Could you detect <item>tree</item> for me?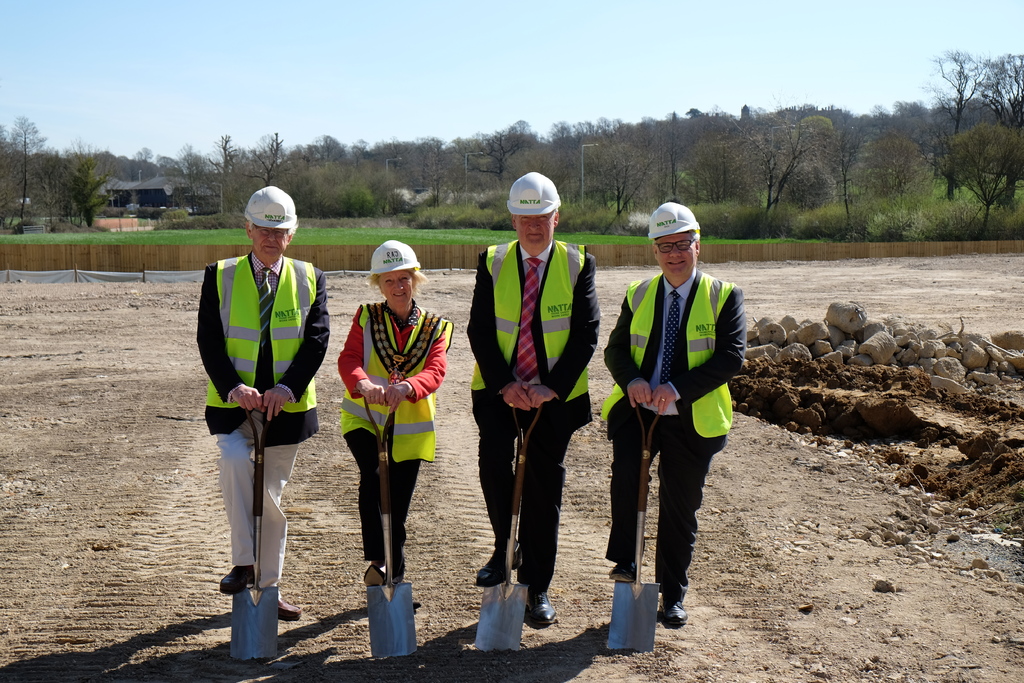
Detection result: {"left": 689, "top": 129, "right": 757, "bottom": 203}.
